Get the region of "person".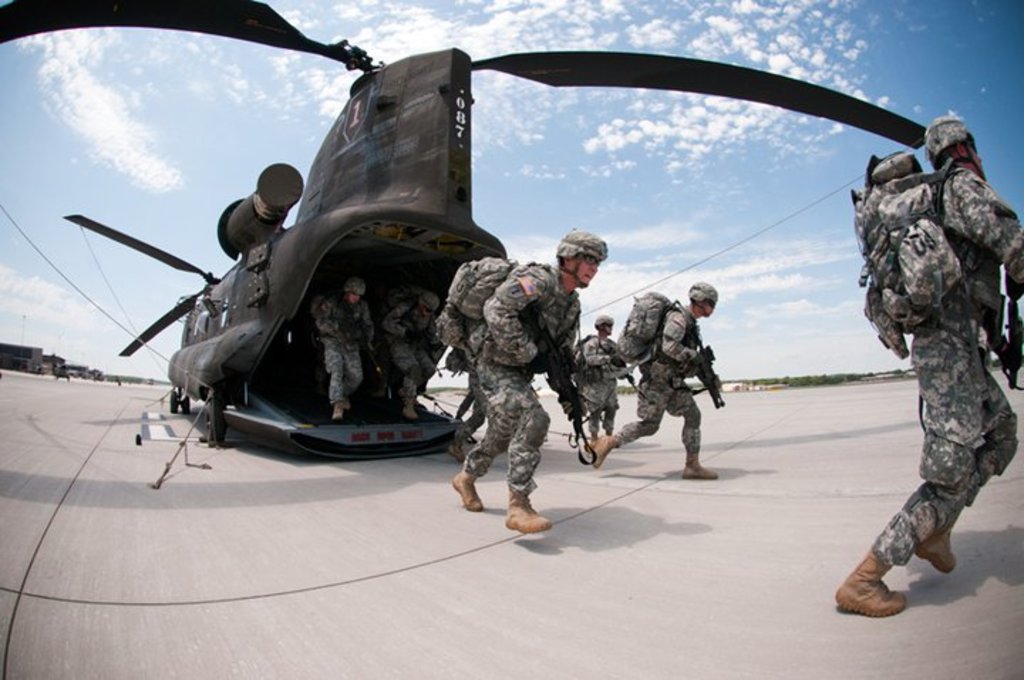
<bbox>373, 279, 432, 428</bbox>.
